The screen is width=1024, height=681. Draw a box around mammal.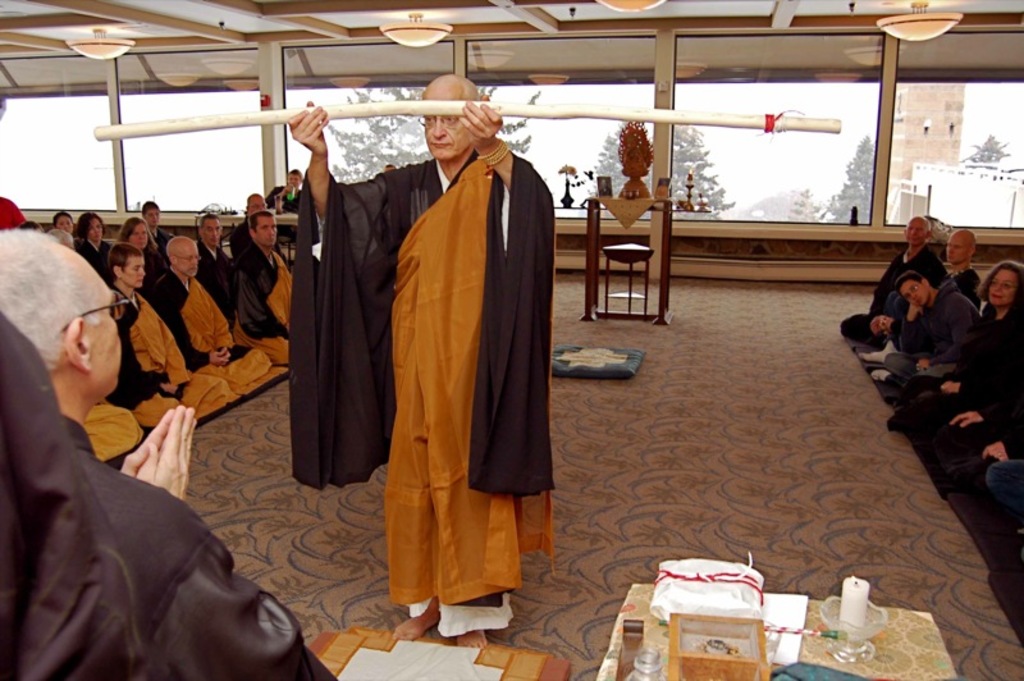
<box>236,195,265,239</box>.
